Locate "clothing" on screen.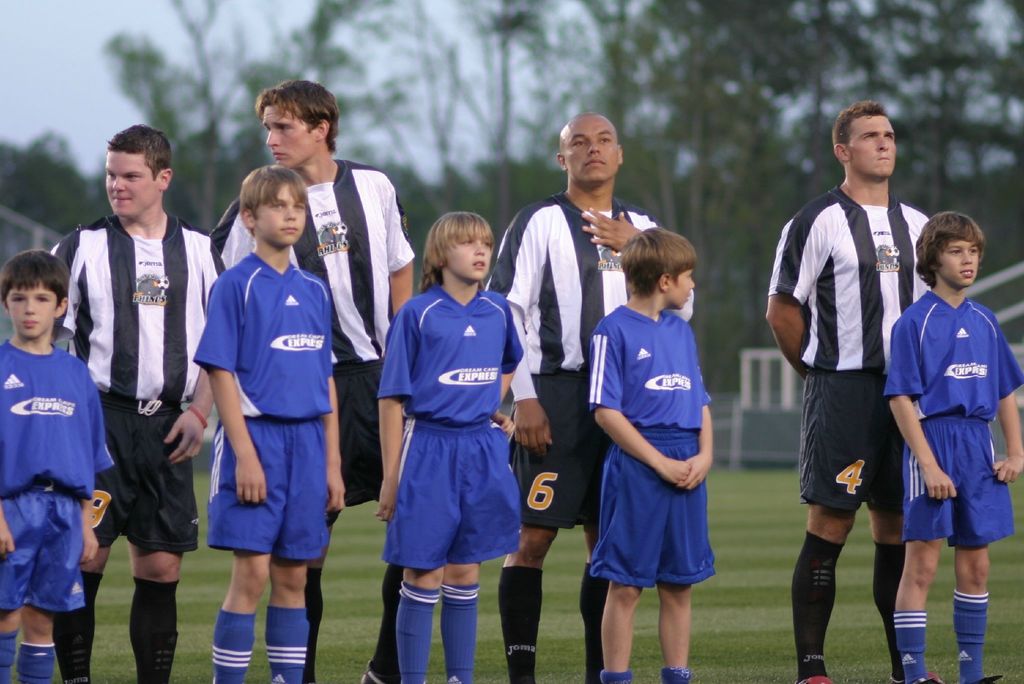
On screen at (left=484, top=192, right=696, bottom=376).
